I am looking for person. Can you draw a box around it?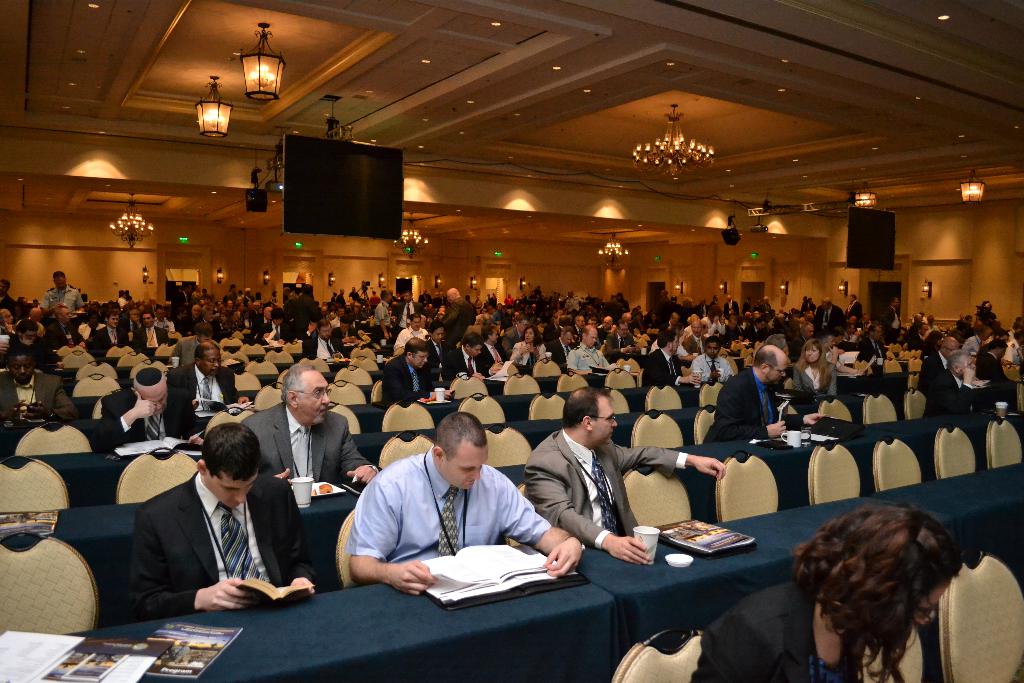
Sure, the bounding box is <region>564, 292, 579, 311</region>.
